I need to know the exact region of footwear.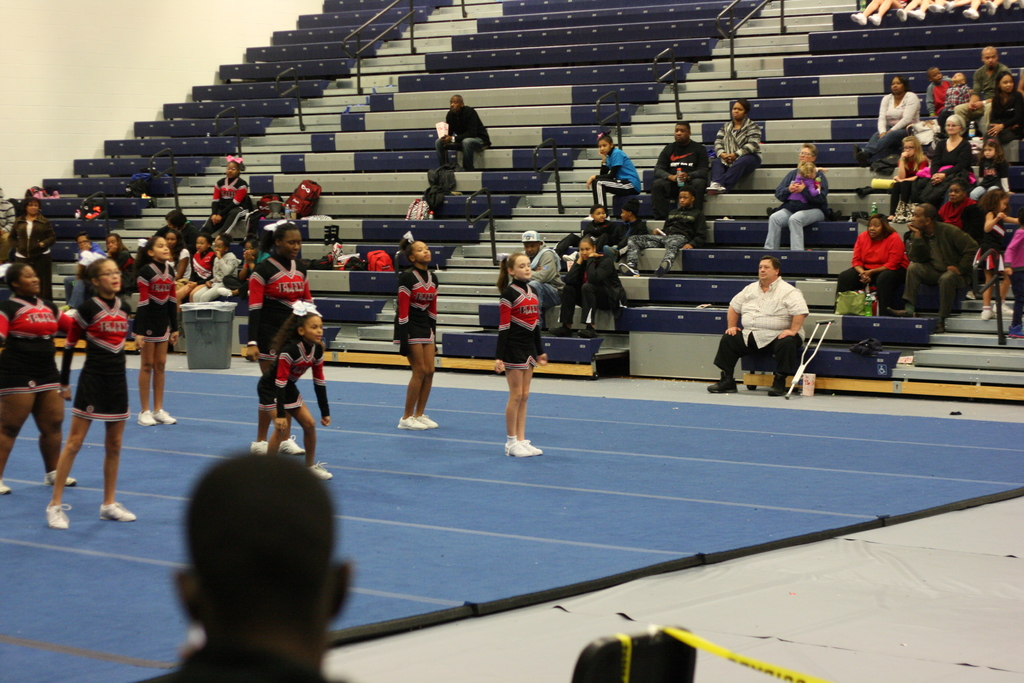
Region: region(504, 436, 532, 459).
